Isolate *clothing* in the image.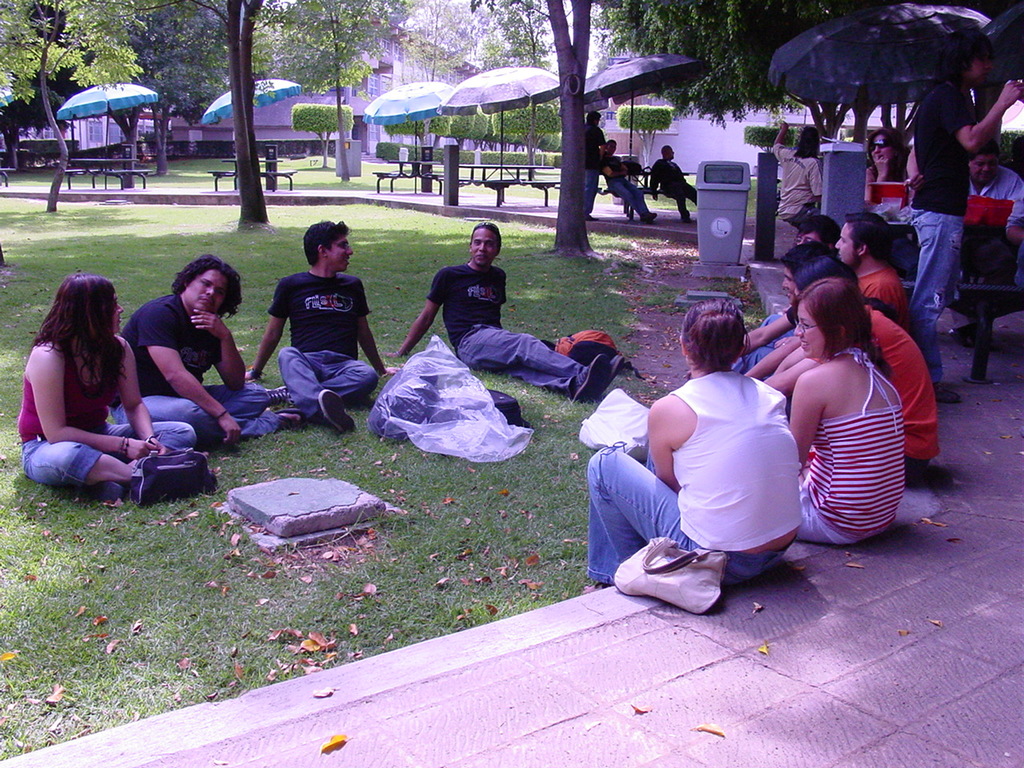
Isolated region: bbox=[647, 149, 695, 218].
